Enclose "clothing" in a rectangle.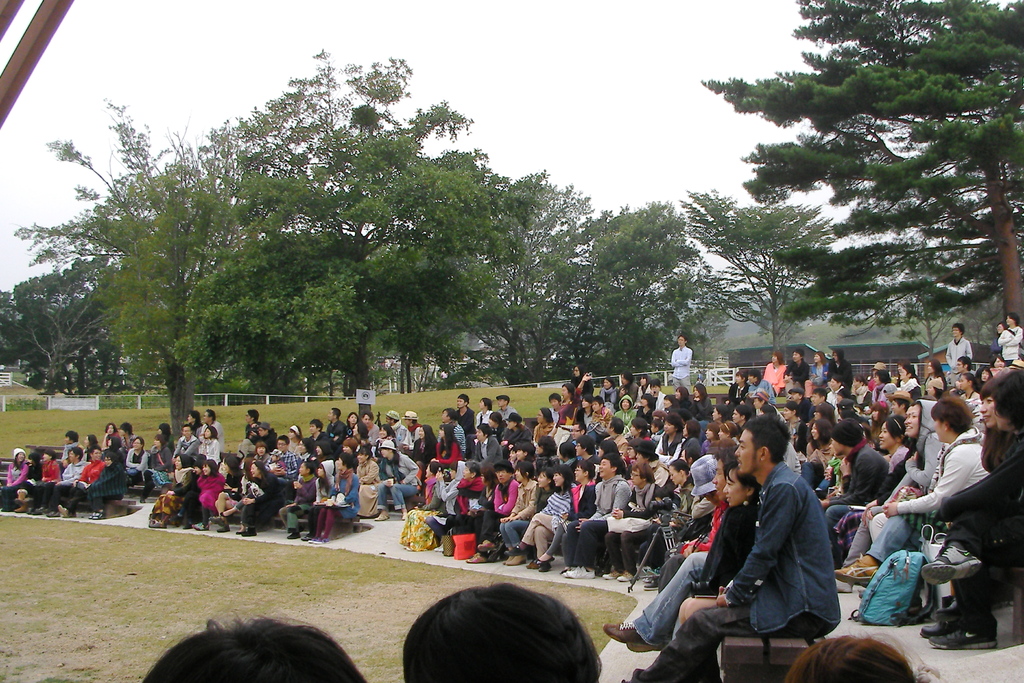
814/359/825/383.
